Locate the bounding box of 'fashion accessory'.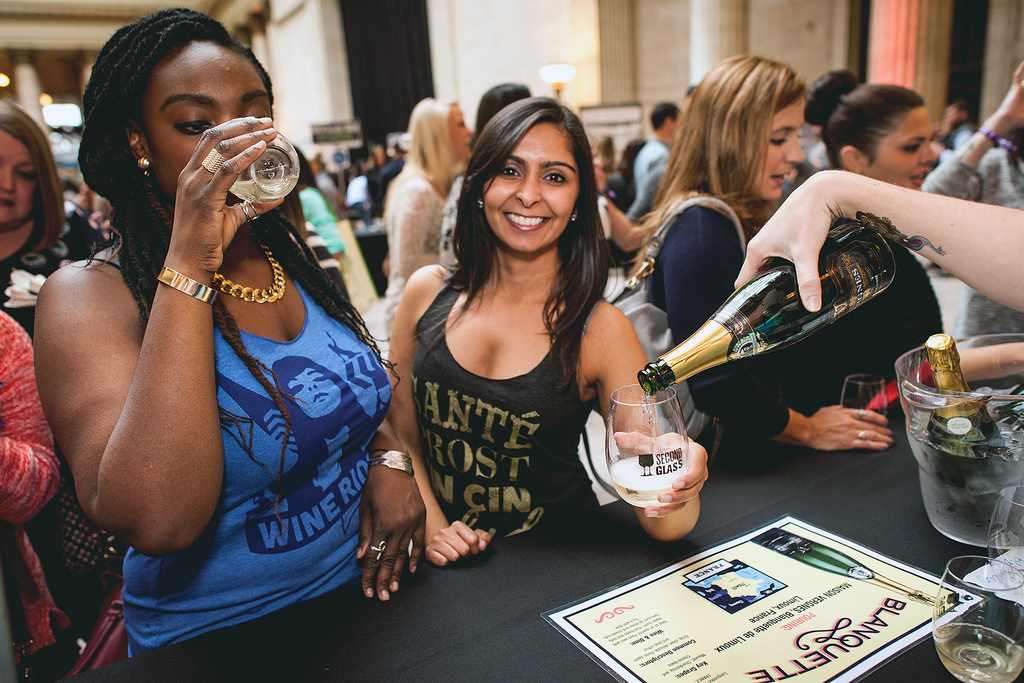
Bounding box: box=[979, 129, 1014, 148].
